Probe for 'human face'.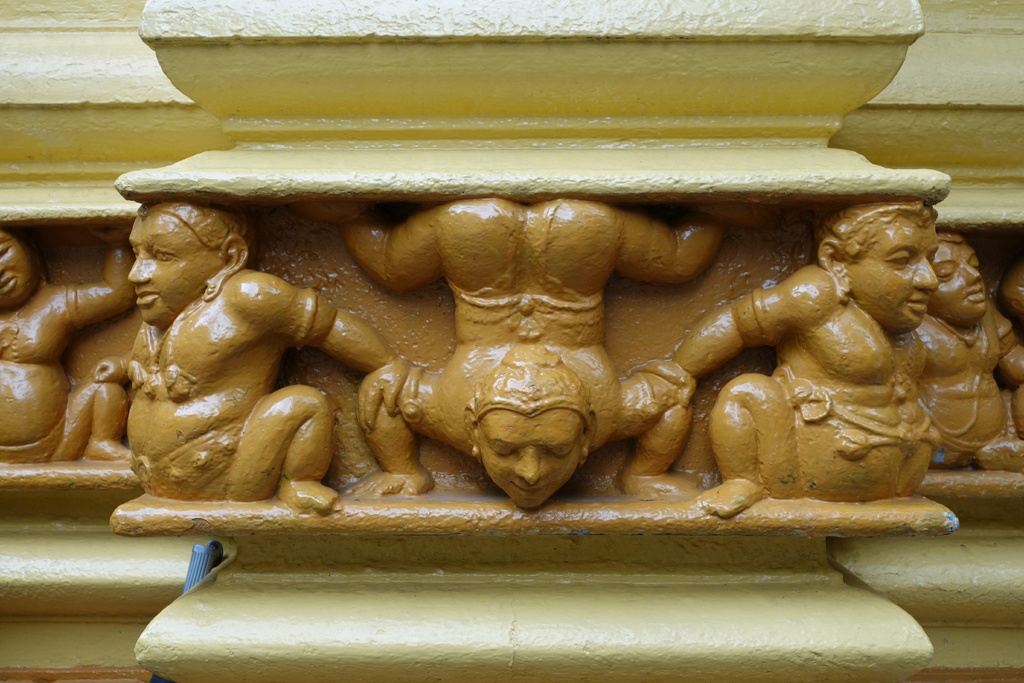
Probe result: (x1=845, y1=217, x2=936, y2=334).
